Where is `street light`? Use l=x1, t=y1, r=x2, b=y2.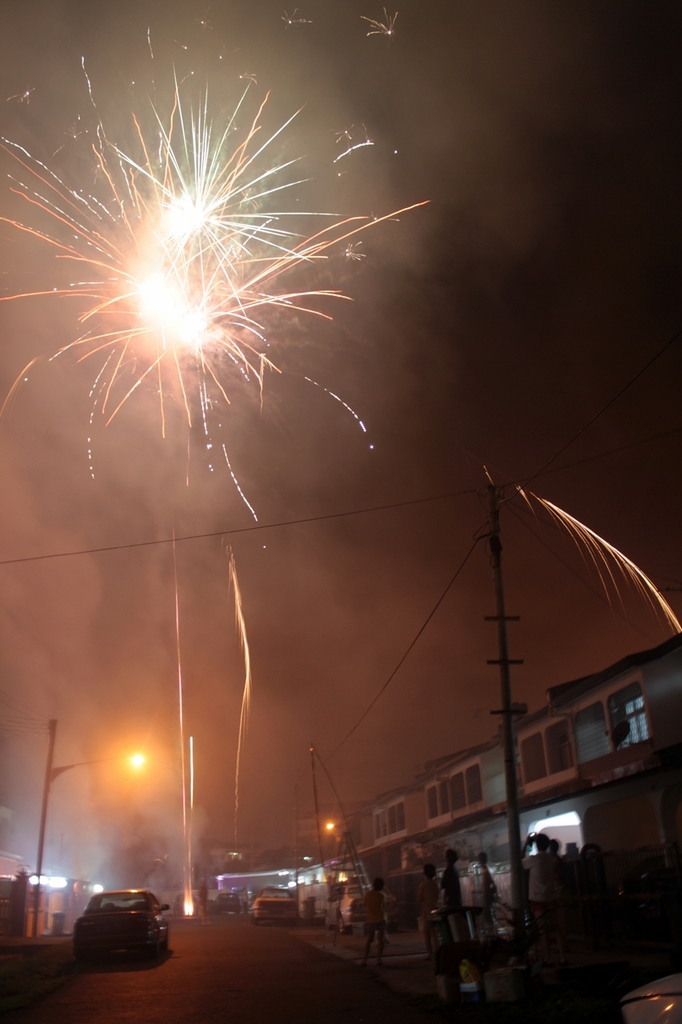
l=32, t=716, r=149, b=938.
